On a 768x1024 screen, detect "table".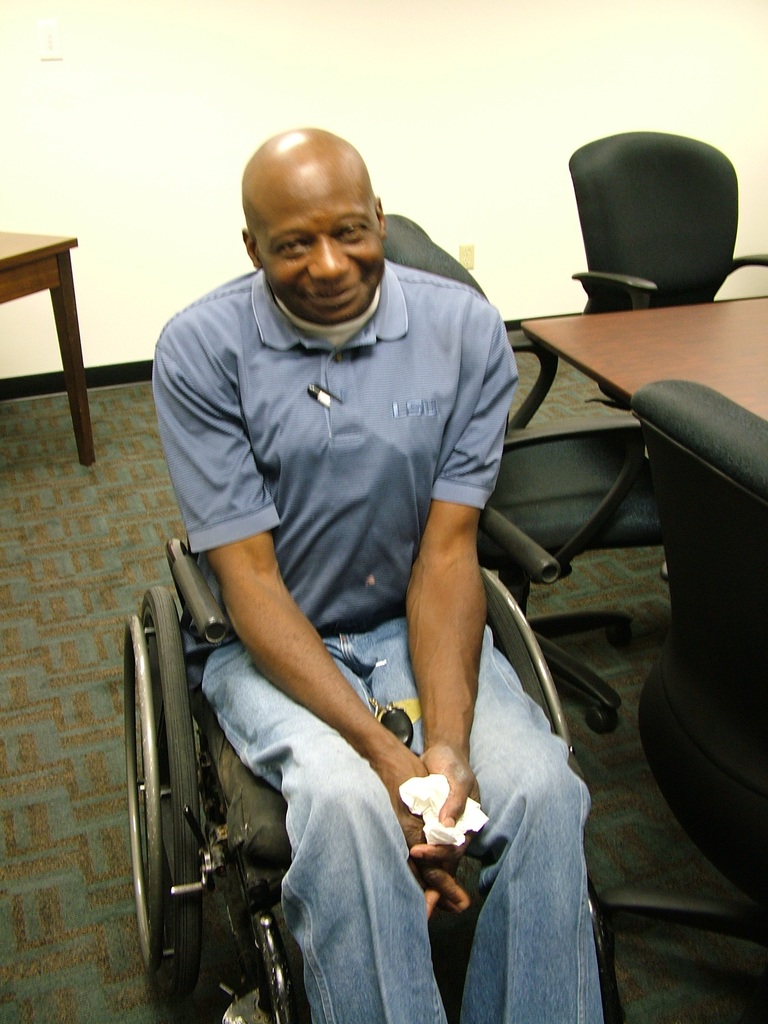
(left=543, top=293, right=767, bottom=615).
